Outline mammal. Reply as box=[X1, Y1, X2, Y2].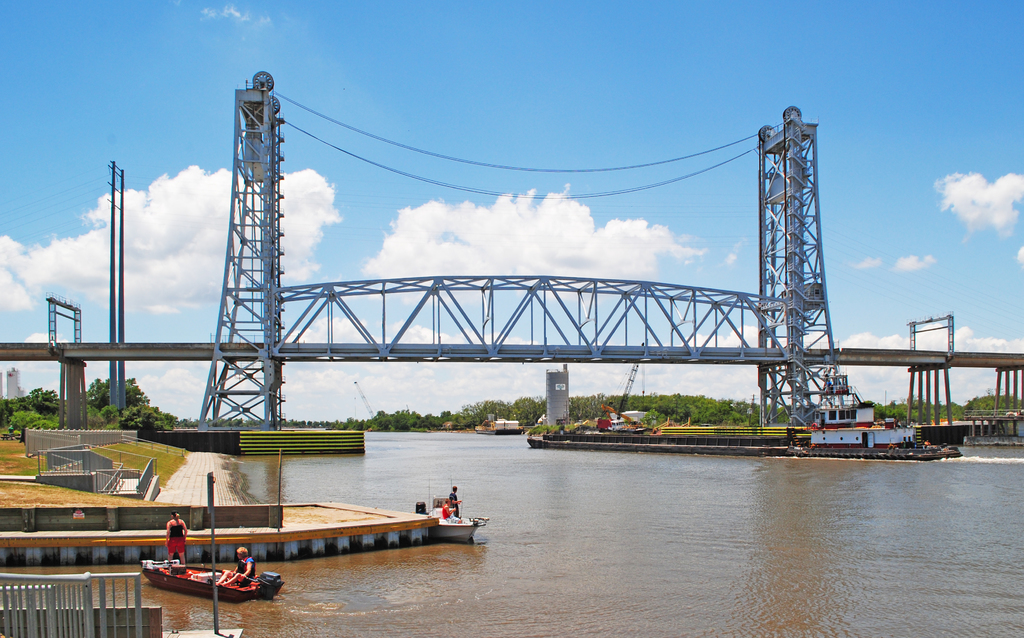
box=[159, 502, 193, 569].
